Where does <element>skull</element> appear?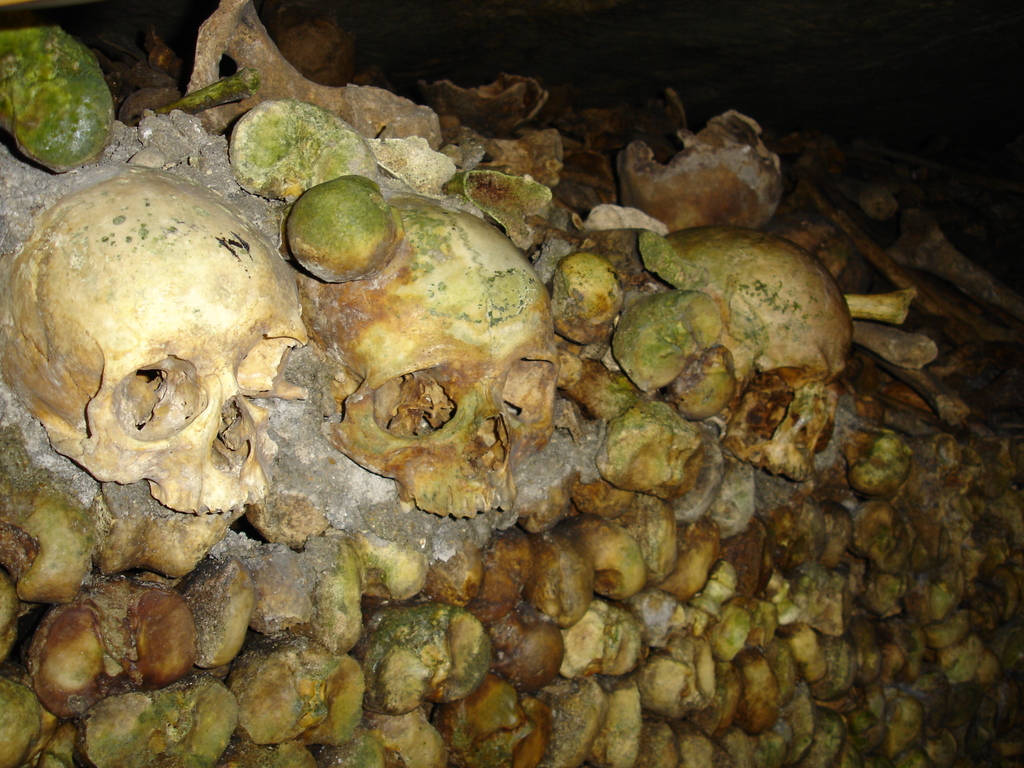
Appears at crop(3, 166, 298, 509).
